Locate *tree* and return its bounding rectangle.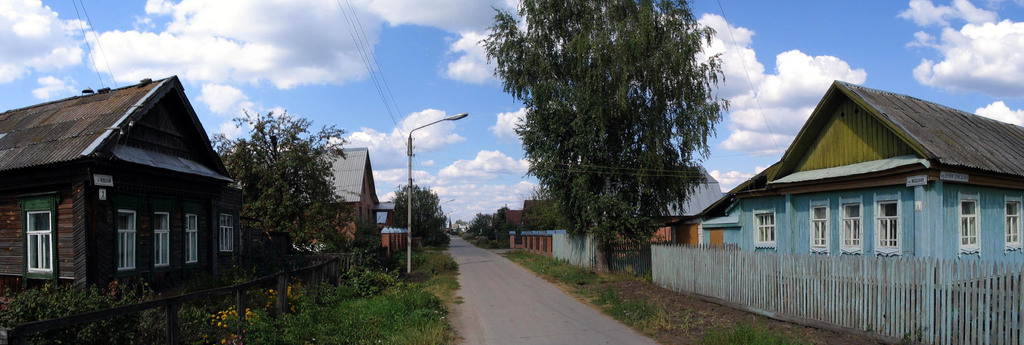
box=[387, 177, 450, 244].
